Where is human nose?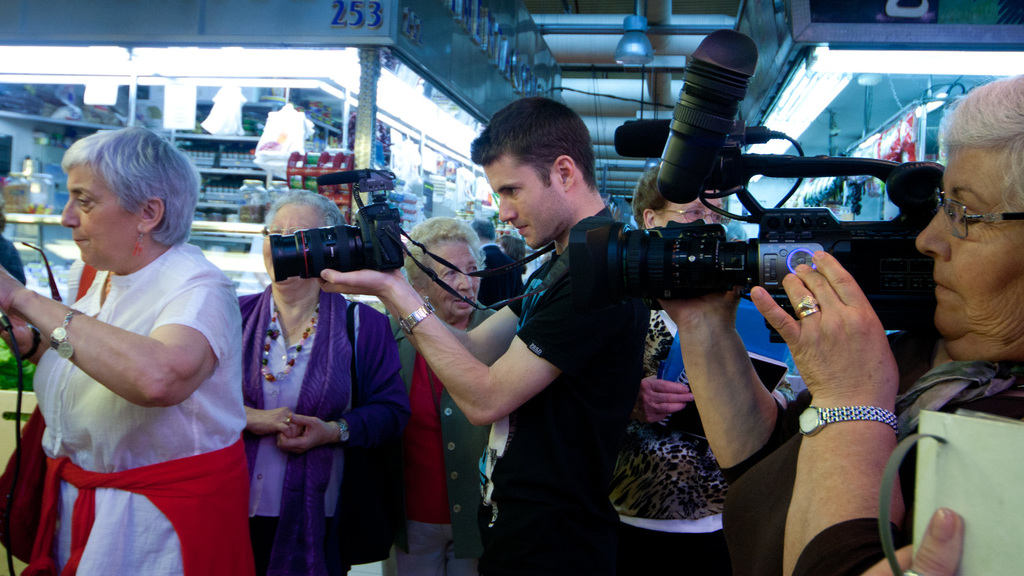
460 271 471 288.
